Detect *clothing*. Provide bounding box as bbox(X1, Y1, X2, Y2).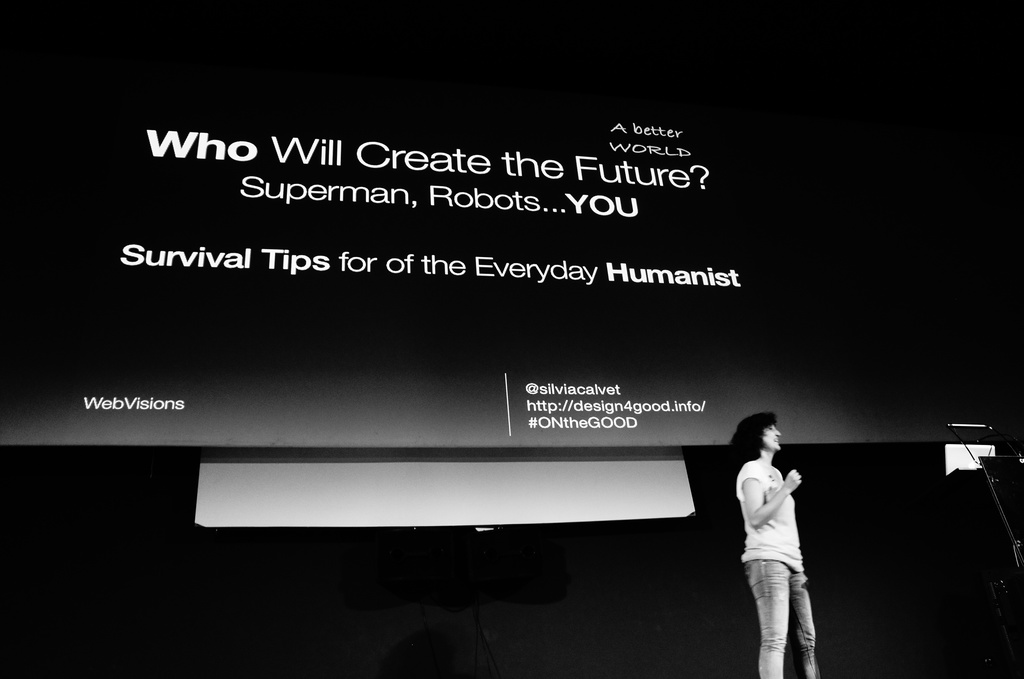
bbox(739, 451, 831, 654).
